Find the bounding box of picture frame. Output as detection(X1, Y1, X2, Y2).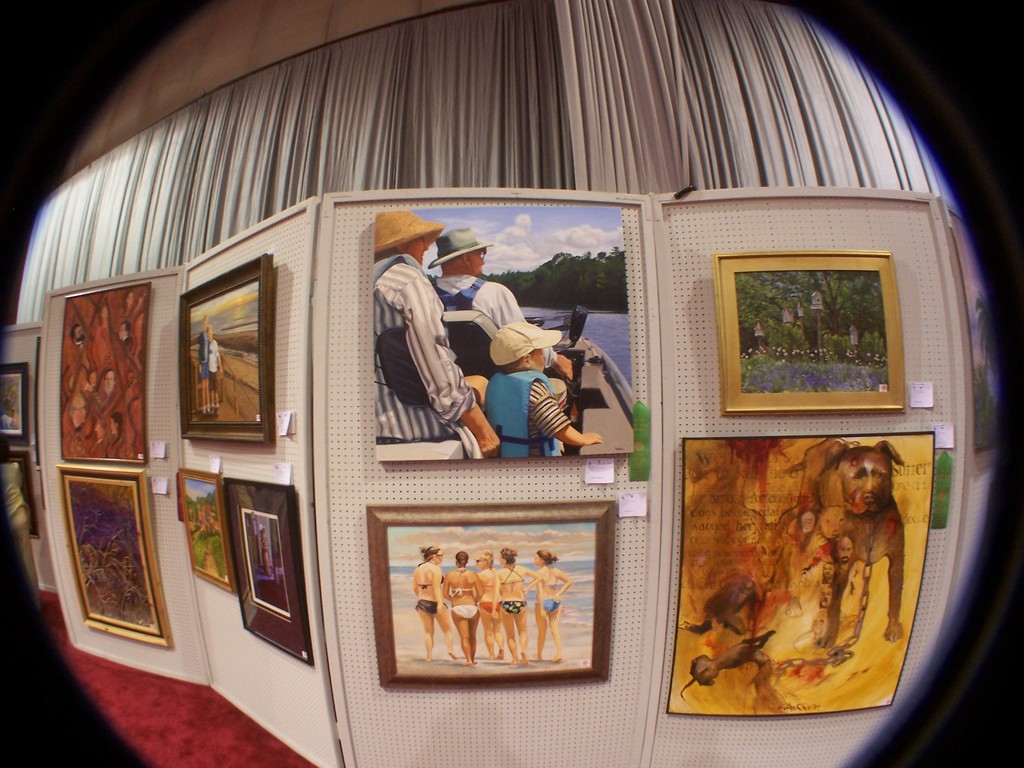
detection(666, 434, 938, 712).
